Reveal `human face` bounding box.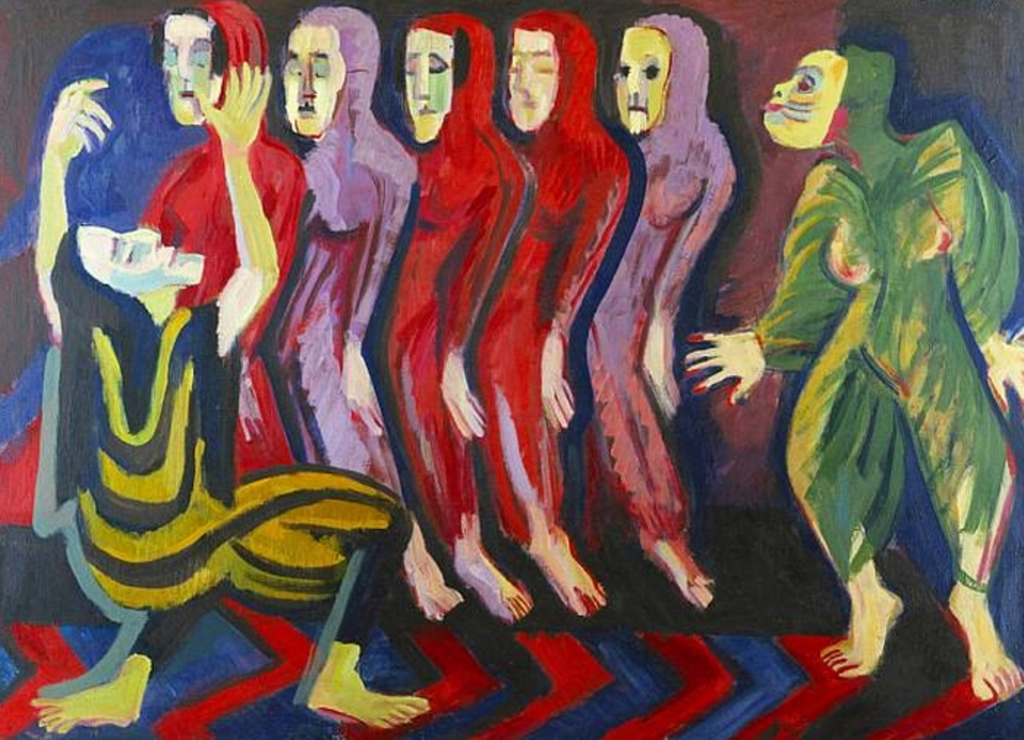
Revealed: region(403, 26, 450, 138).
